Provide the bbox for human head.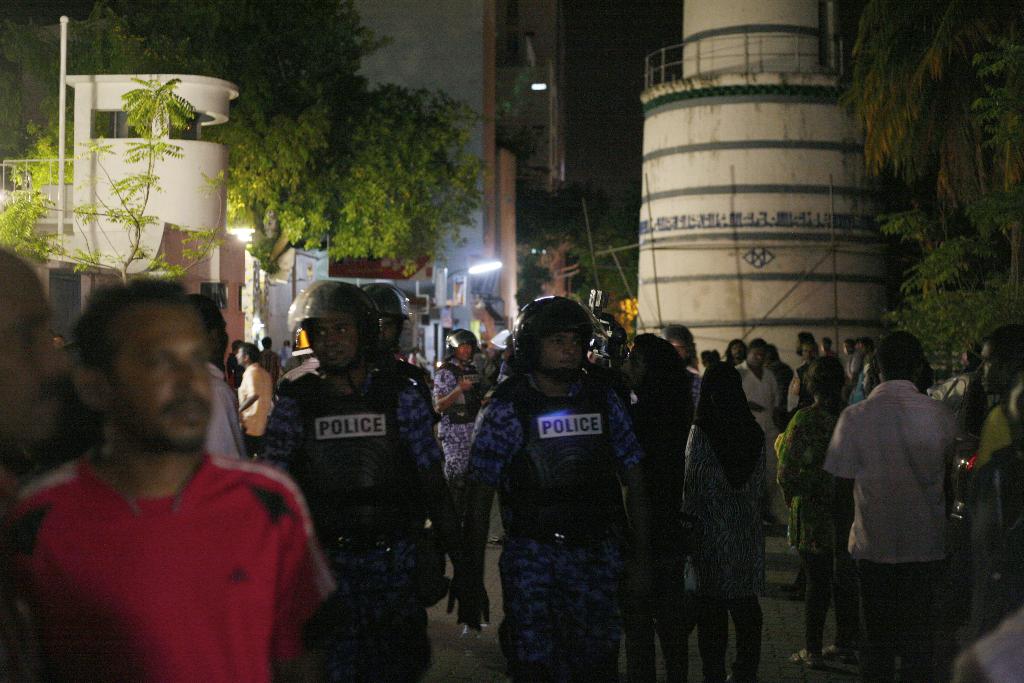
x1=619 y1=332 x2=685 y2=403.
